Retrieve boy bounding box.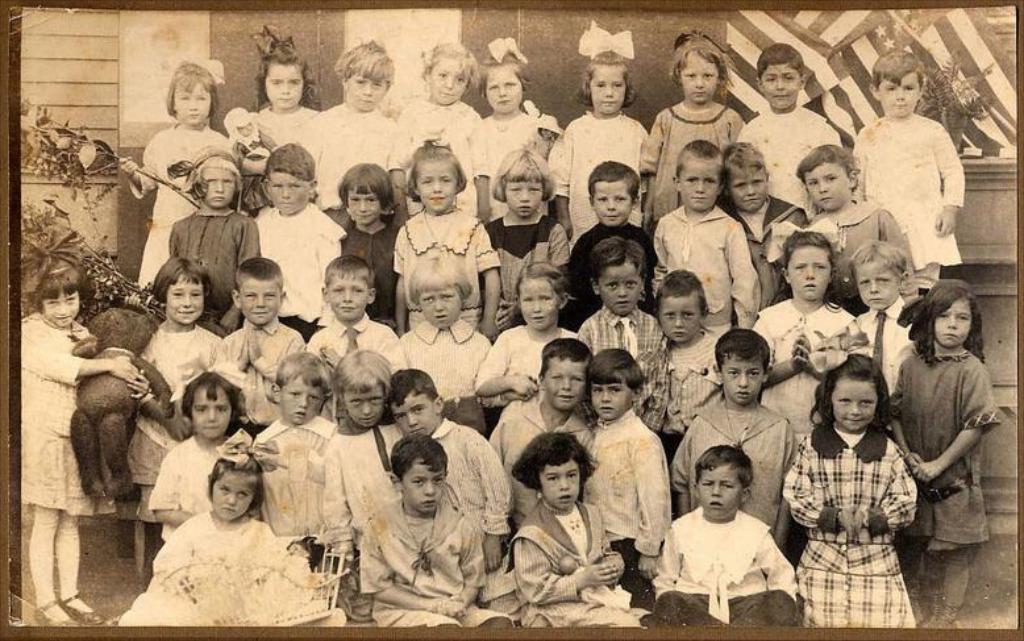
Bounding box: {"x1": 253, "y1": 350, "x2": 341, "y2": 554}.
